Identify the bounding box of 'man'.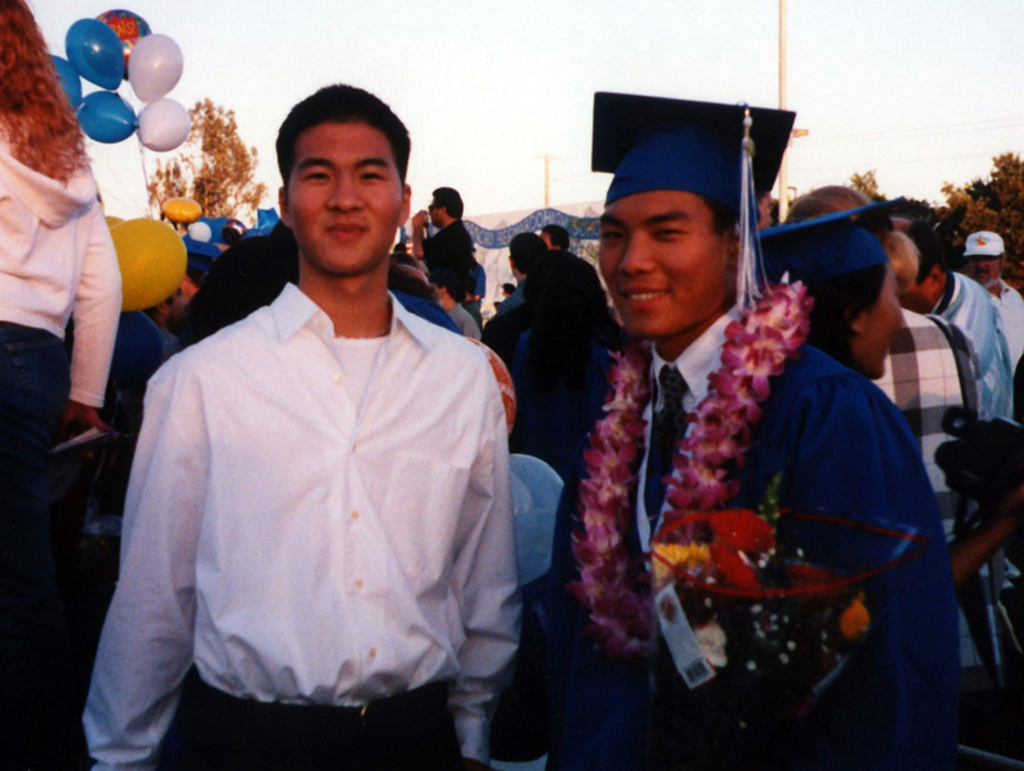
{"left": 904, "top": 228, "right": 1012, "bottom": 429}.
